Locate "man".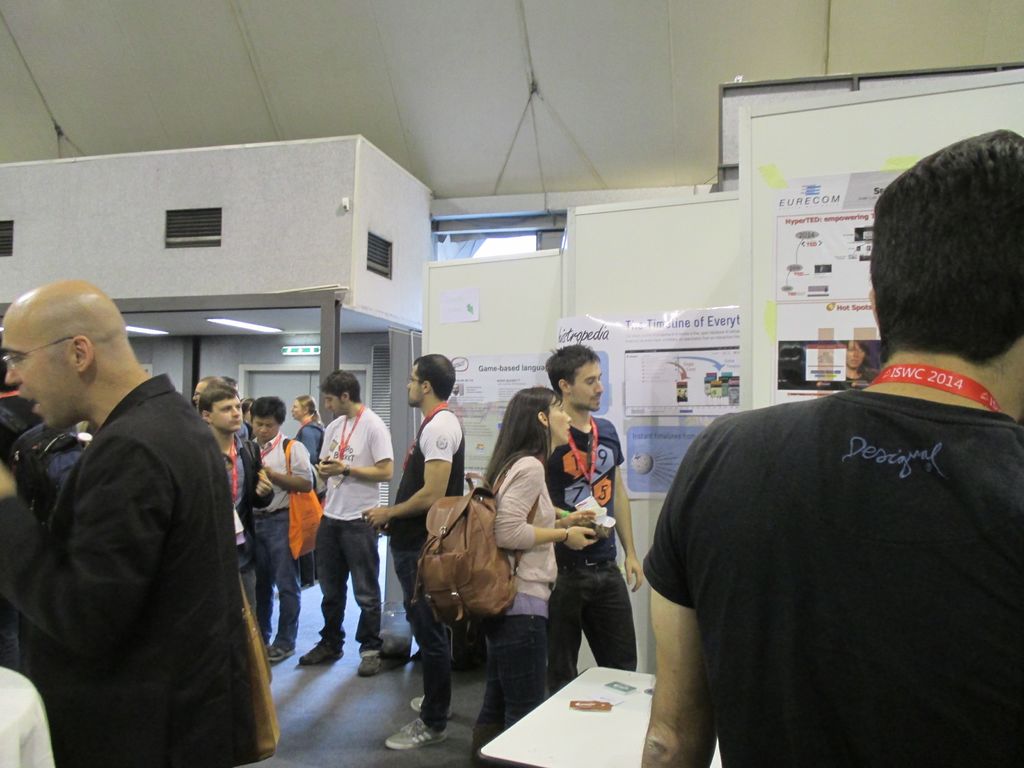
Bounding box: [left=383, top=355, right=461, bottom=749].
